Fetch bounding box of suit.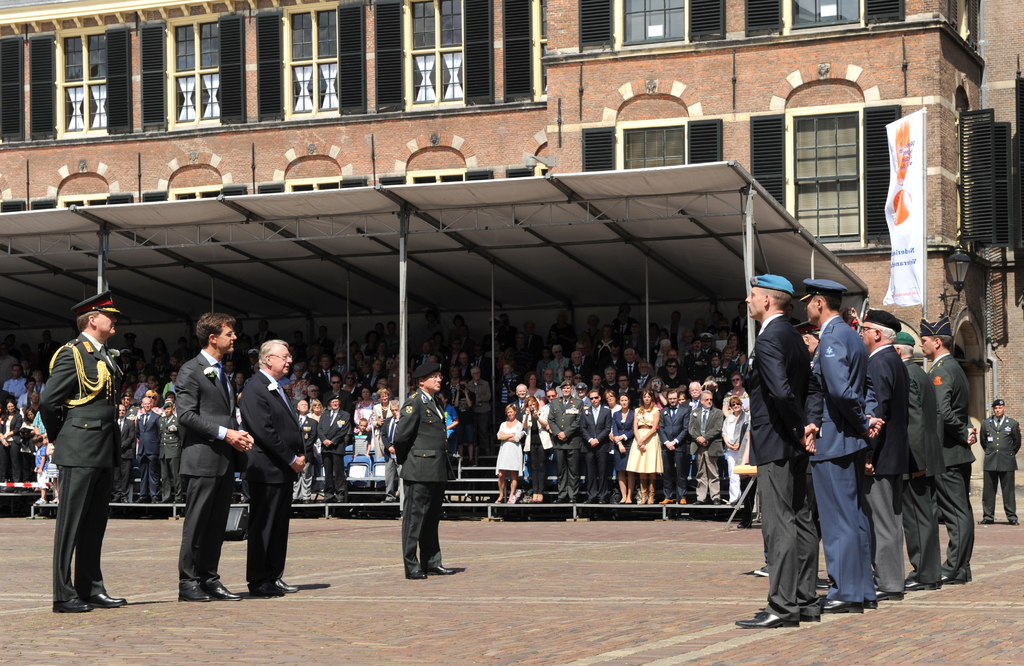
Bbox: 316,385,350,409.
